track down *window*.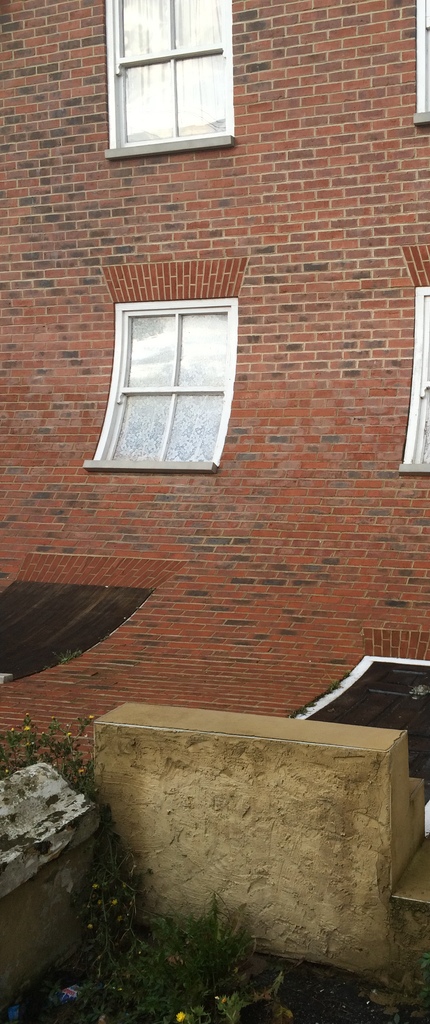
Tracked to 109 0 231 155.
